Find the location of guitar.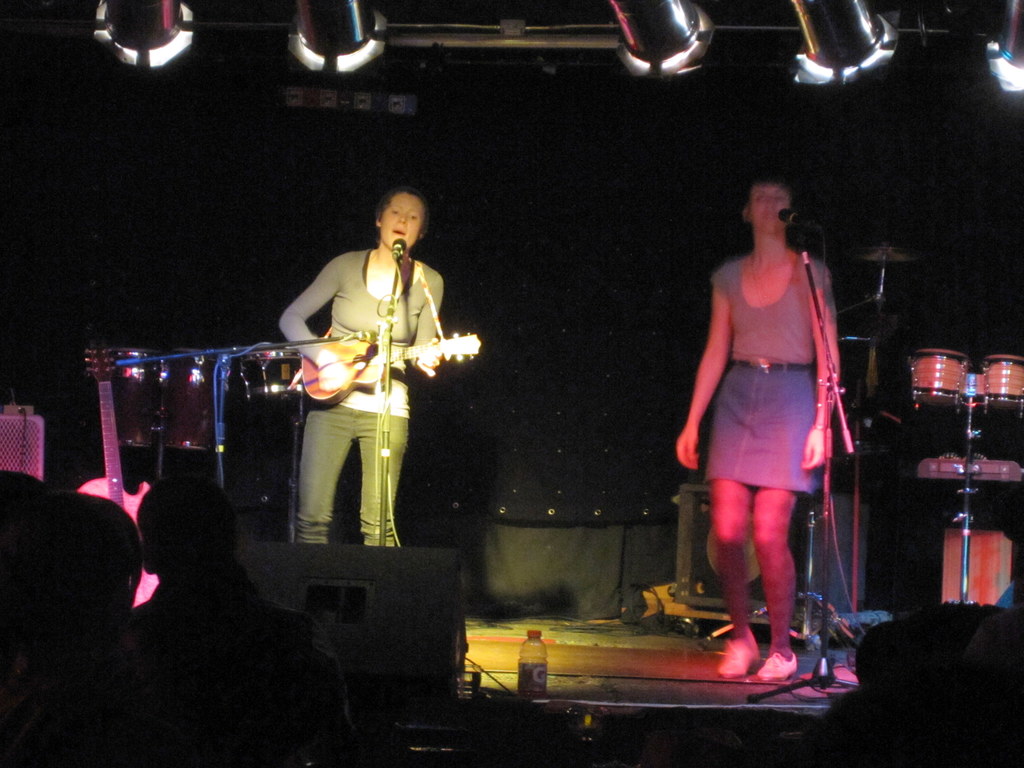
Location: region(285, 315, 486, 415).
